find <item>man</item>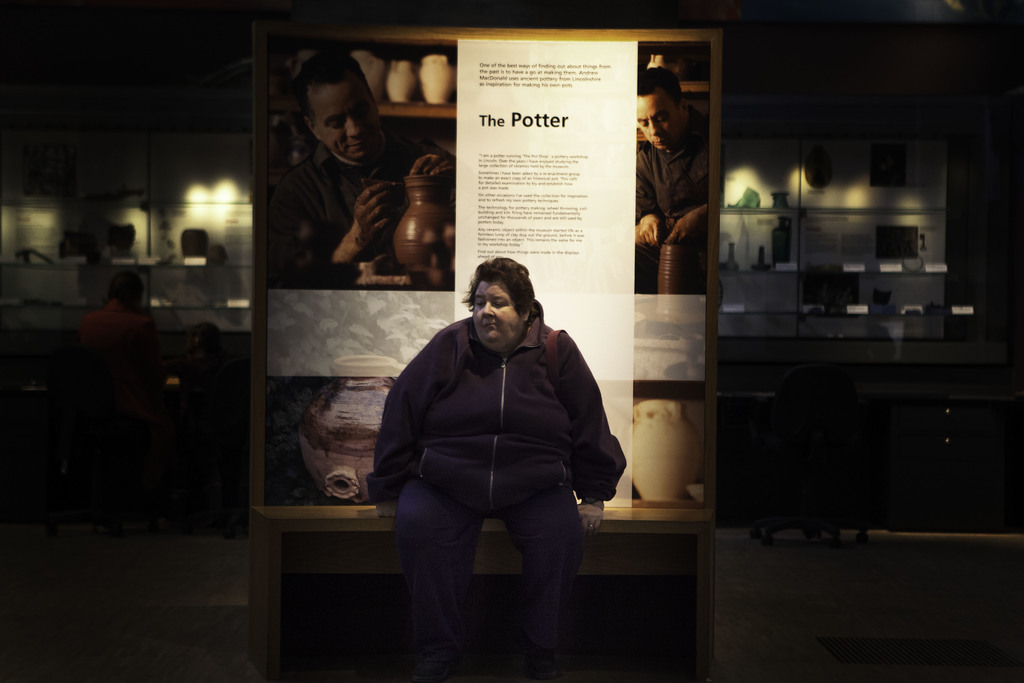
77 266 159 352
